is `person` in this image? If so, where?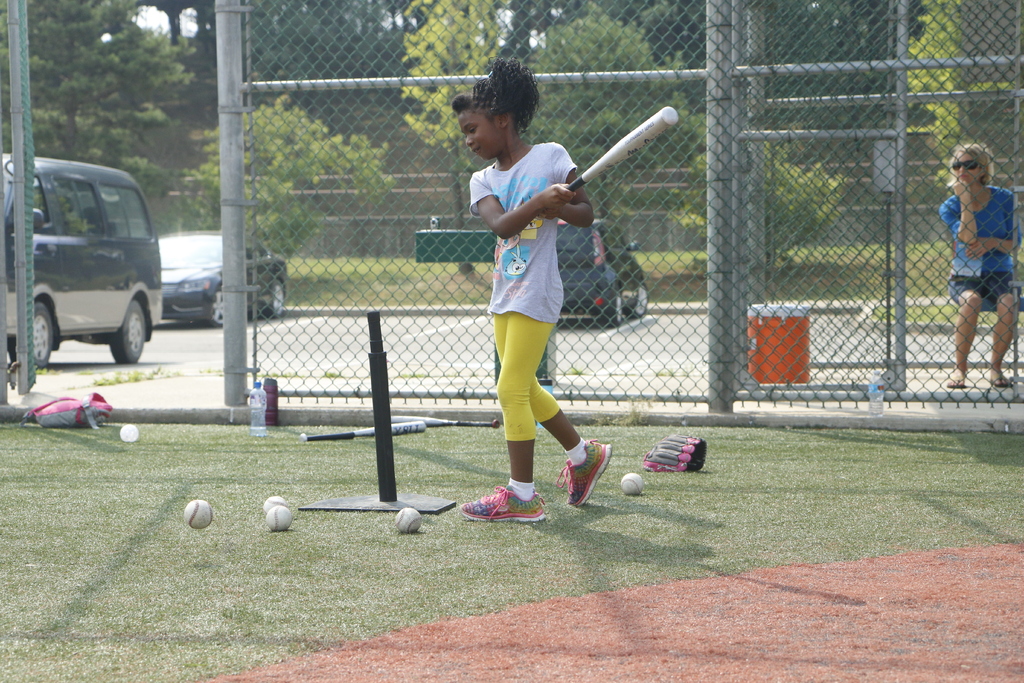
Yes, at crop(453, 58, 616, 523).
